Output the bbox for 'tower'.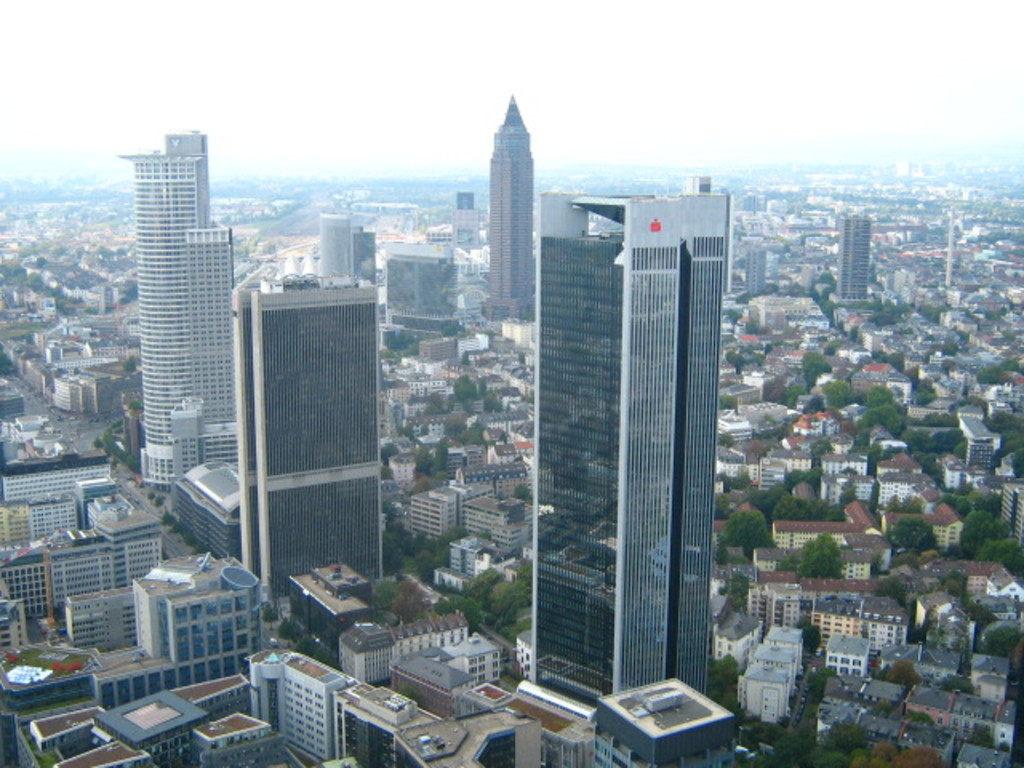
region(542, 181, 723, 722).
